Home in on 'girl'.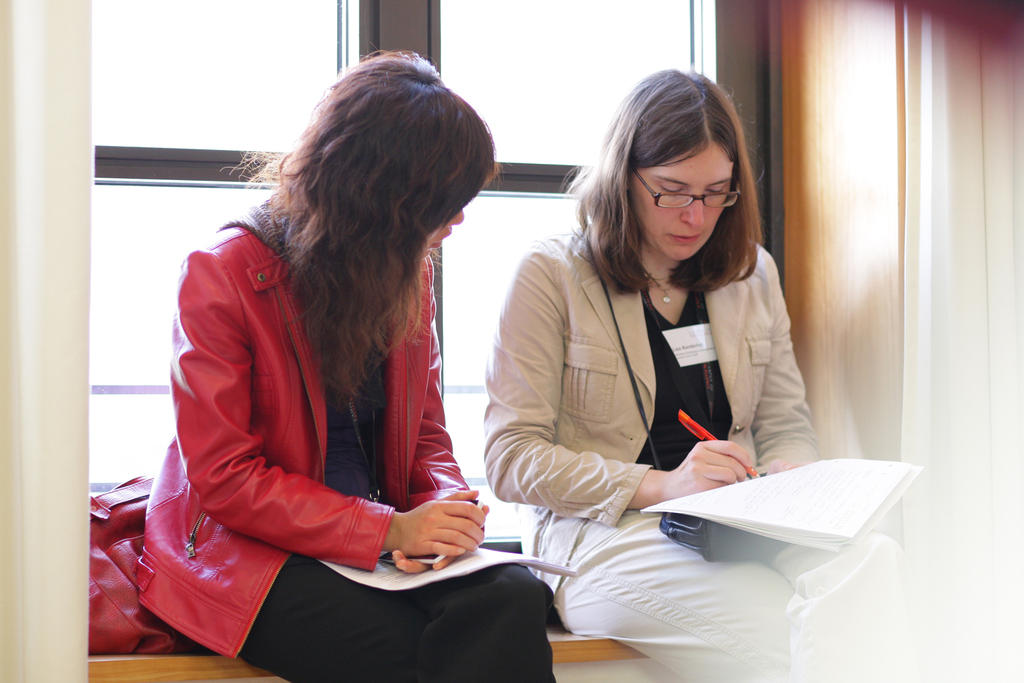
Homed in at {"x1": 130, "y1": 40, "x2": 562, "y2": 682}.
